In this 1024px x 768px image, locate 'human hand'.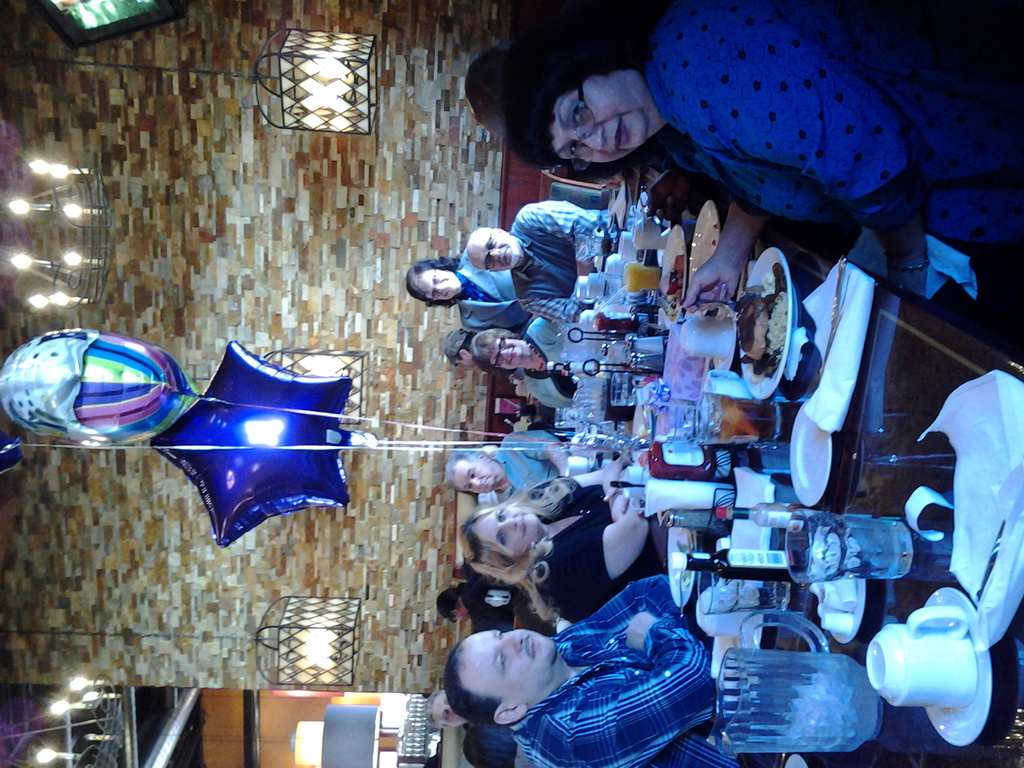
Bounding box: (x1=623, y1=611, x2=651, y2=648).
